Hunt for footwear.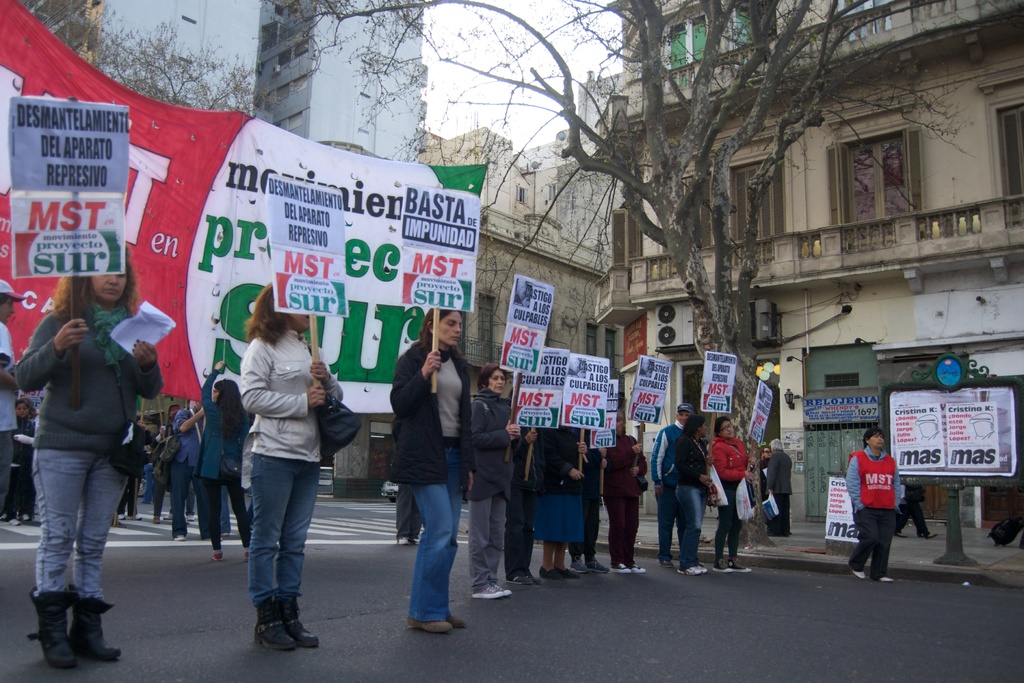
Hunted down at locate(572, 556, 589, 574).
